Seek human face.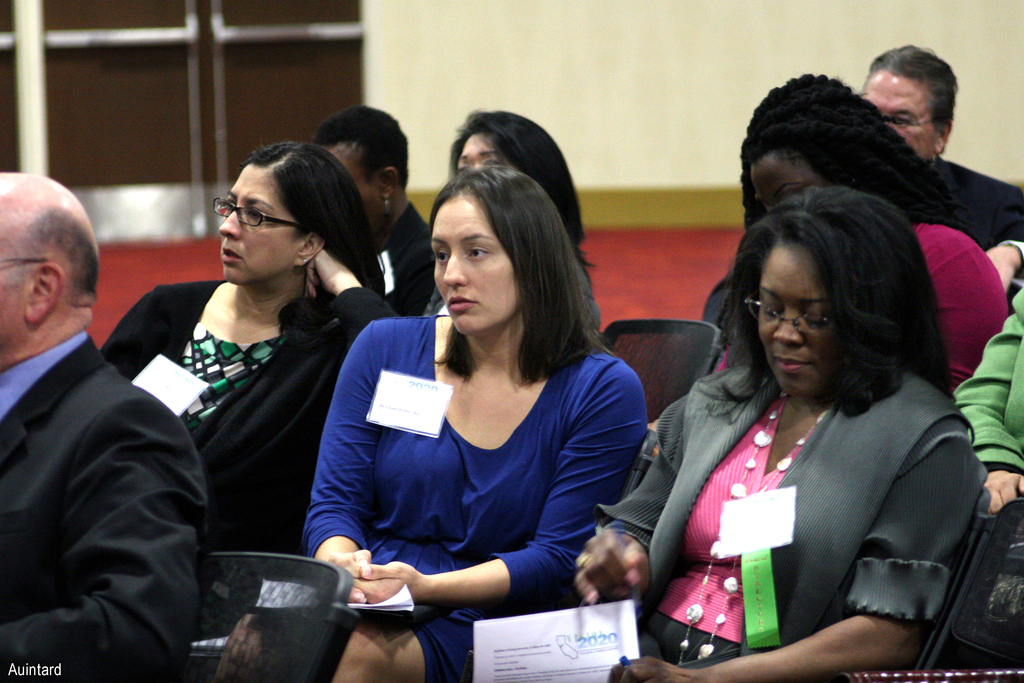
749,150,826,209.
